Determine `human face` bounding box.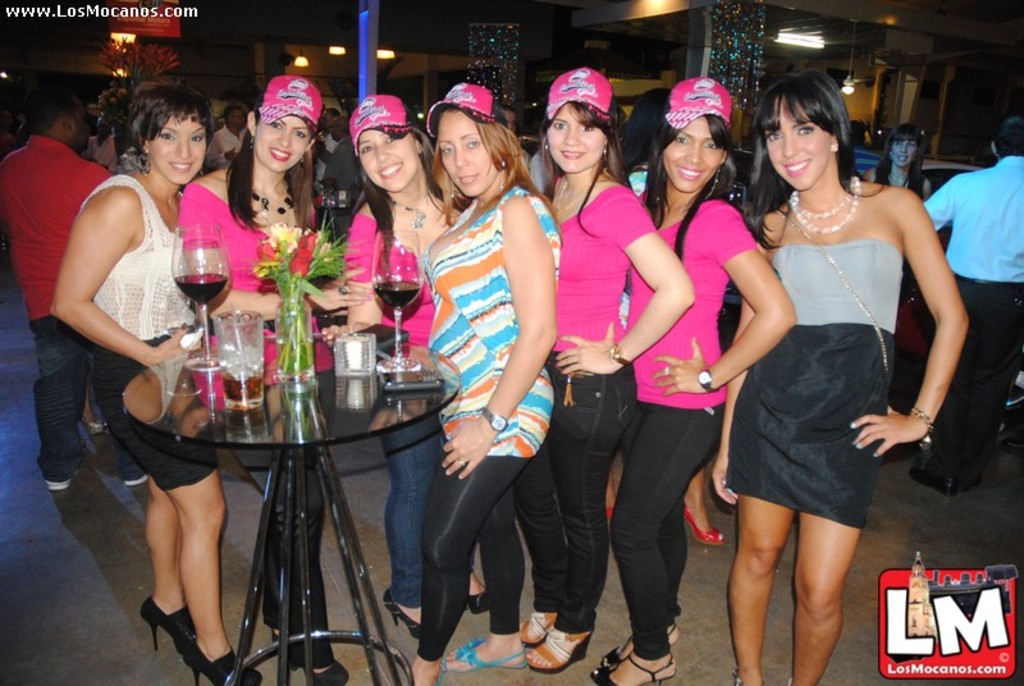
Determined: l=332, t=118, r=340, b=140.
